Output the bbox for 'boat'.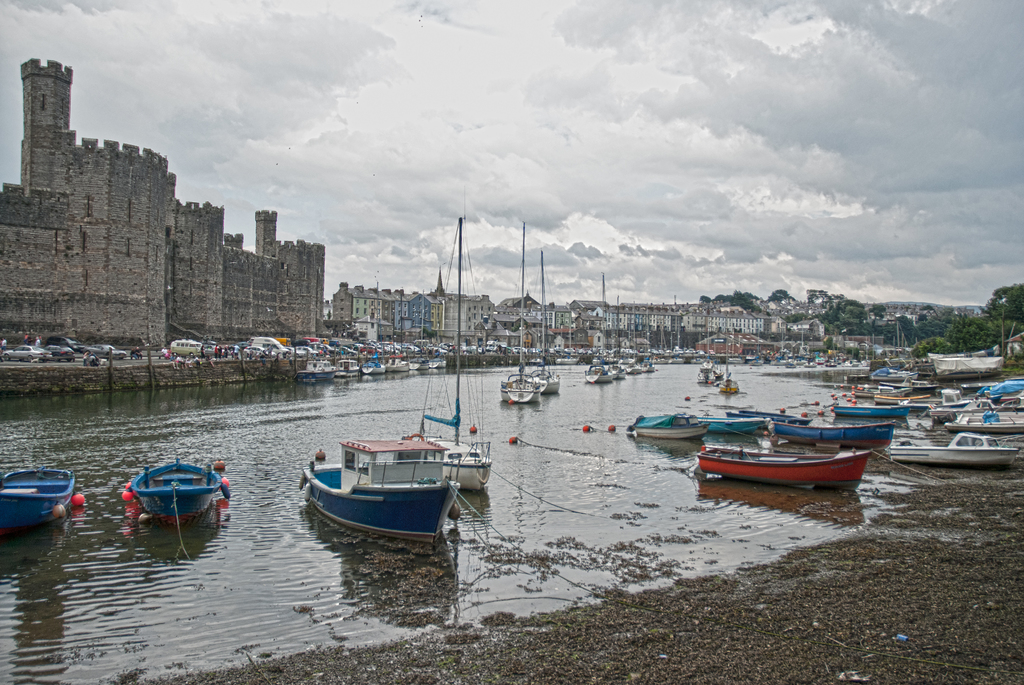
897, 395, 966, 417.
